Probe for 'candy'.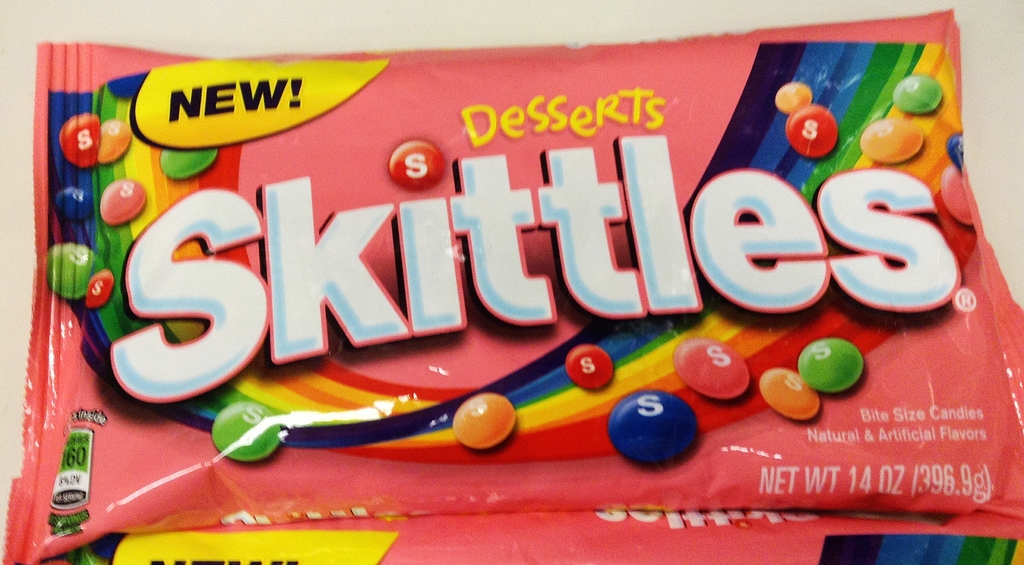
Probe result: x1=889, y1=69, x2=943, y2=116.
